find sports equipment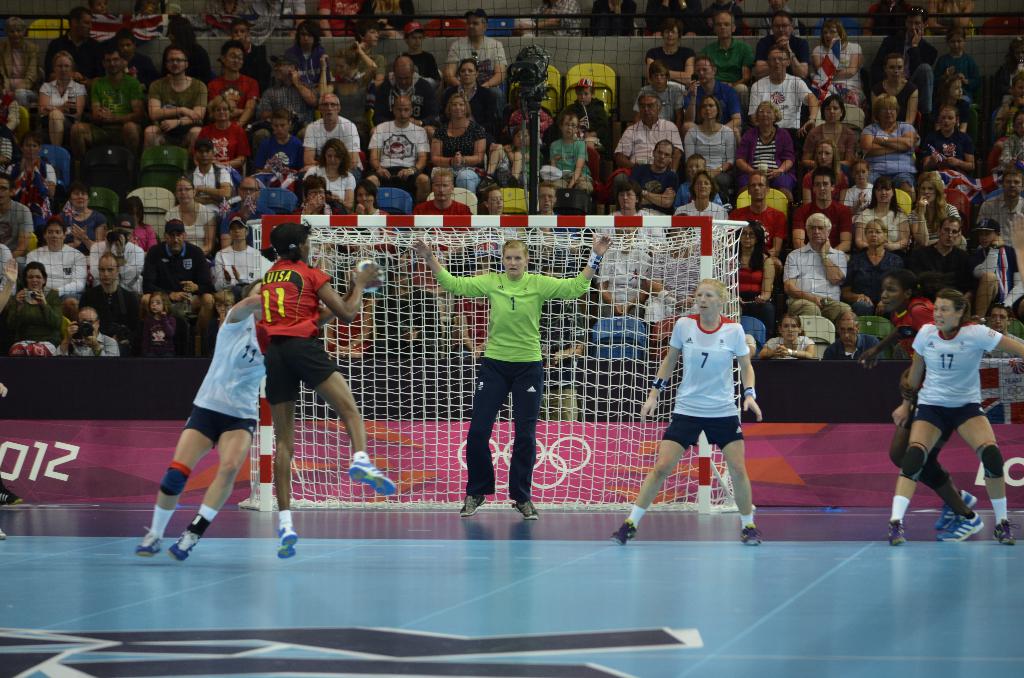
bbox(354, 262, 384, 295)
